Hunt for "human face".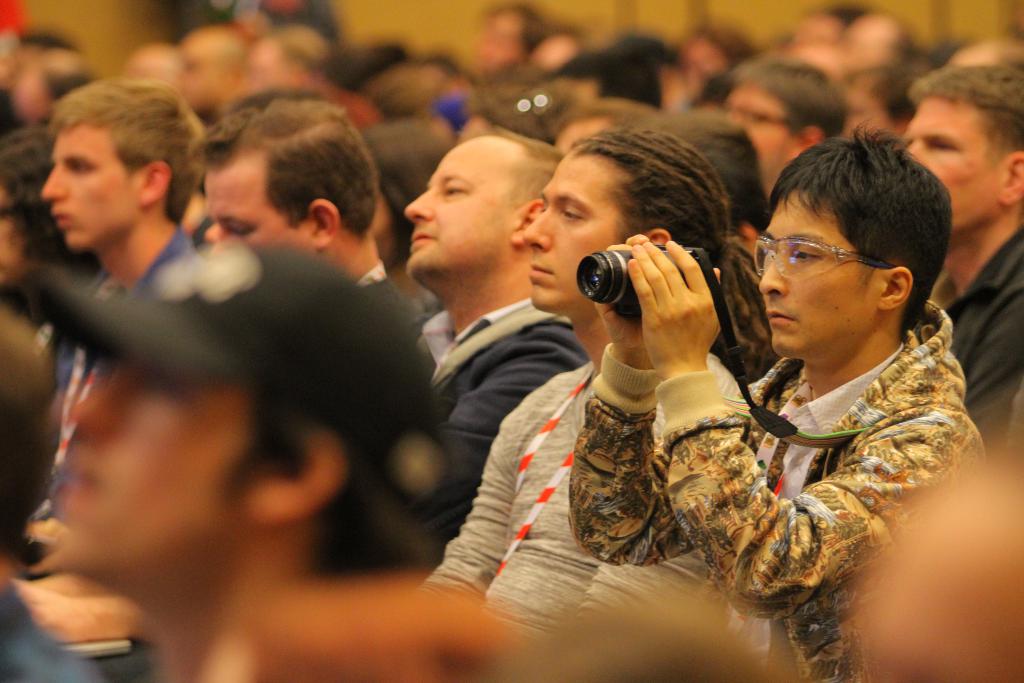
Hunted down at [left=56, top=357, right=243, bottom=570].
